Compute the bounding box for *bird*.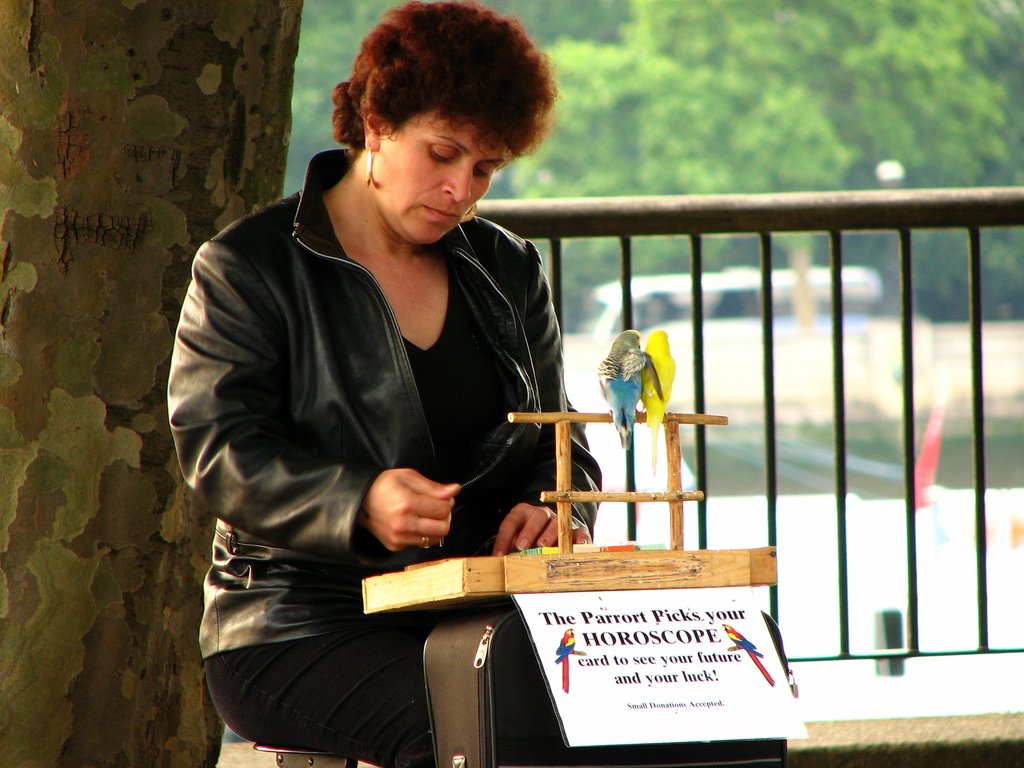
crop(720, 621, 778, 694).
